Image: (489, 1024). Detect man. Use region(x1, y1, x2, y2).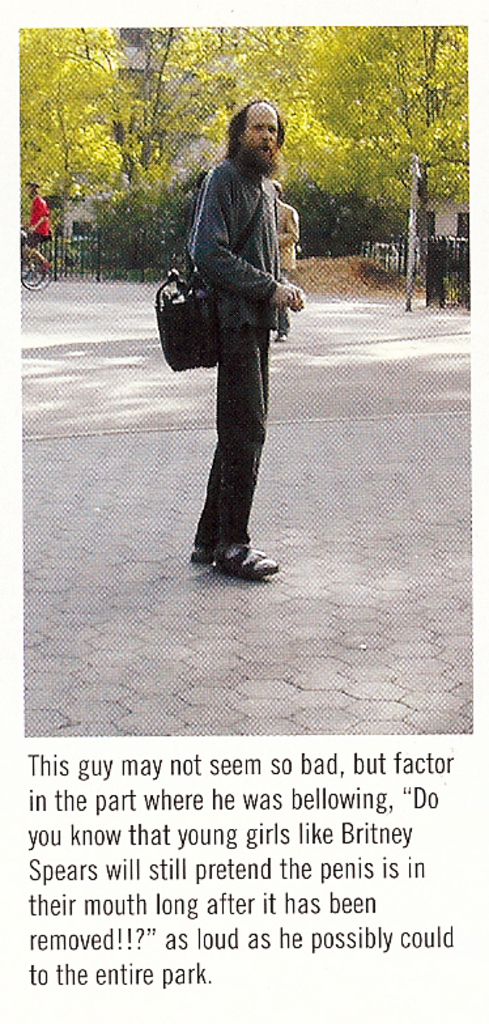
region(21, 182, 48, 269).
